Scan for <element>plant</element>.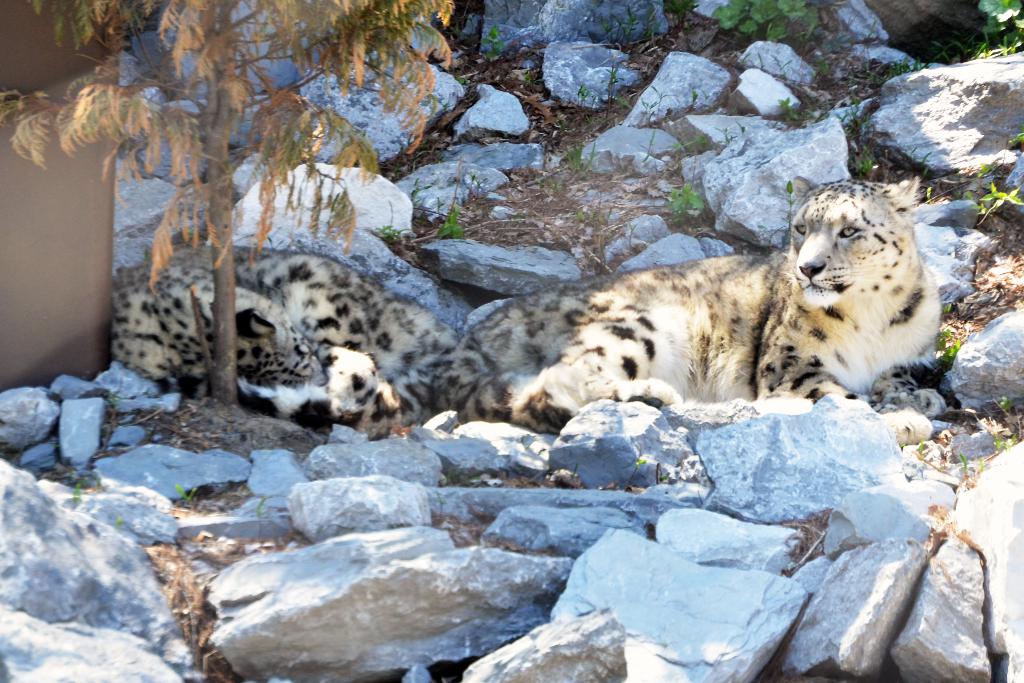
Scan result: <region>996, 396, 1017, 412</region>.
